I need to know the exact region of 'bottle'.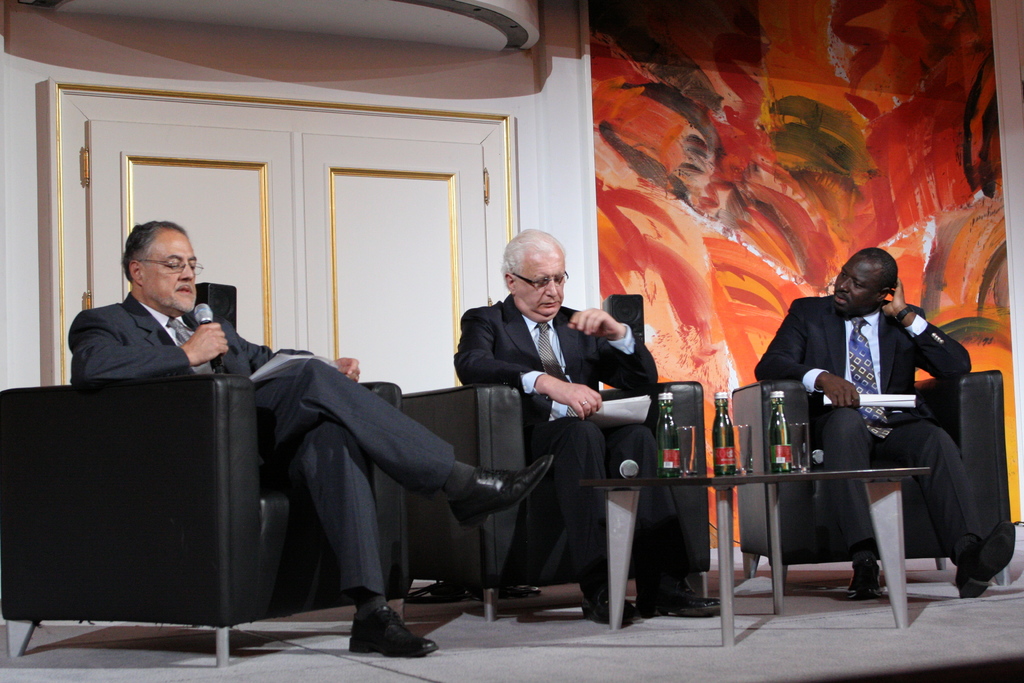
Region: l=655, t=392, r=682, b=477.
